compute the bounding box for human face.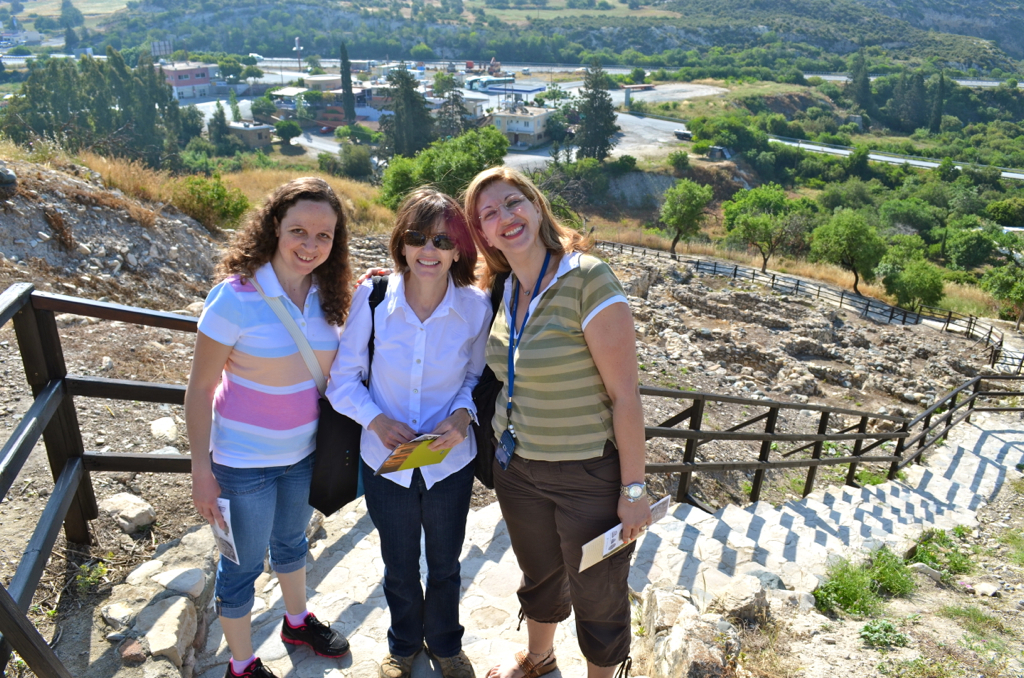
277 197 335 271.
